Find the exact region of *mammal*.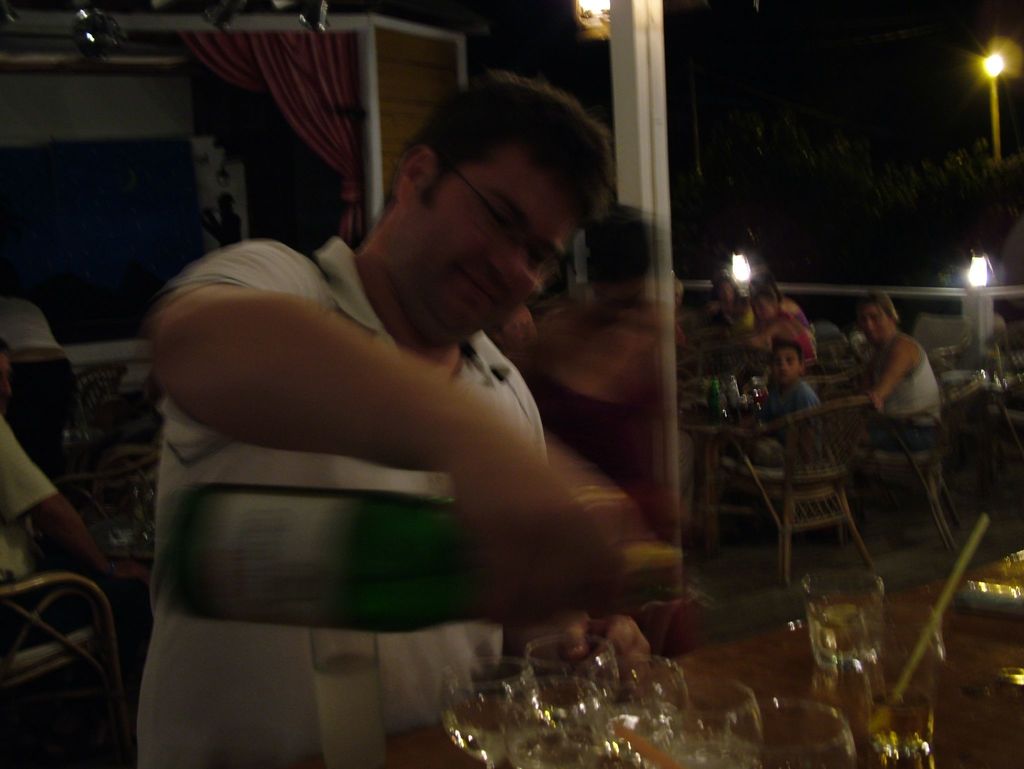
Exact region: (left=736, top=332, right=825, bottom=463).
